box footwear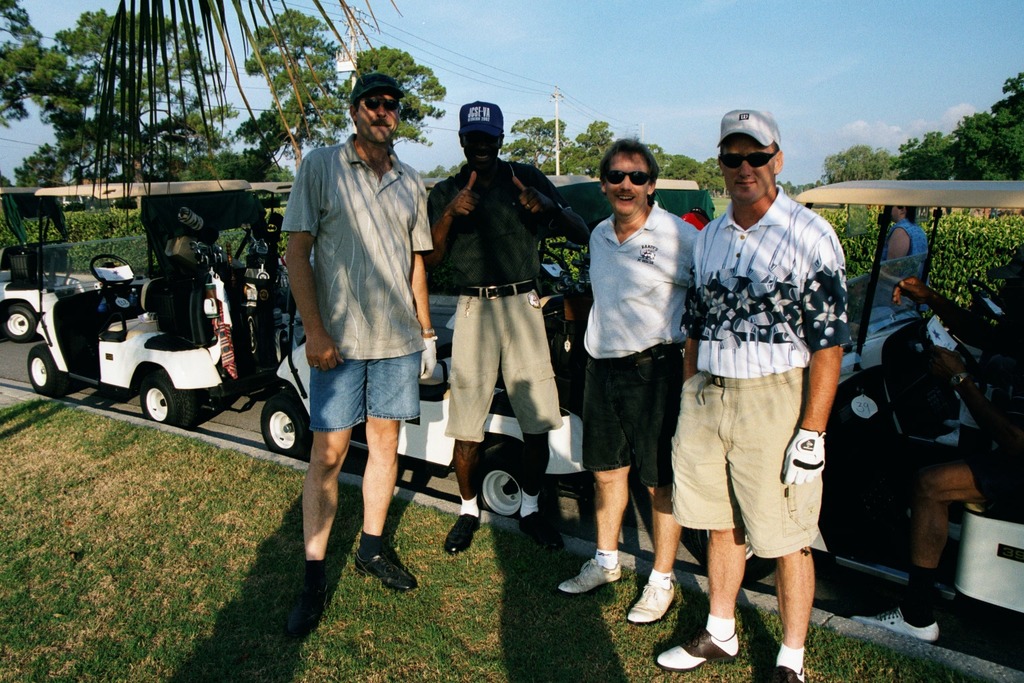
(770, 660, 805, 682)
